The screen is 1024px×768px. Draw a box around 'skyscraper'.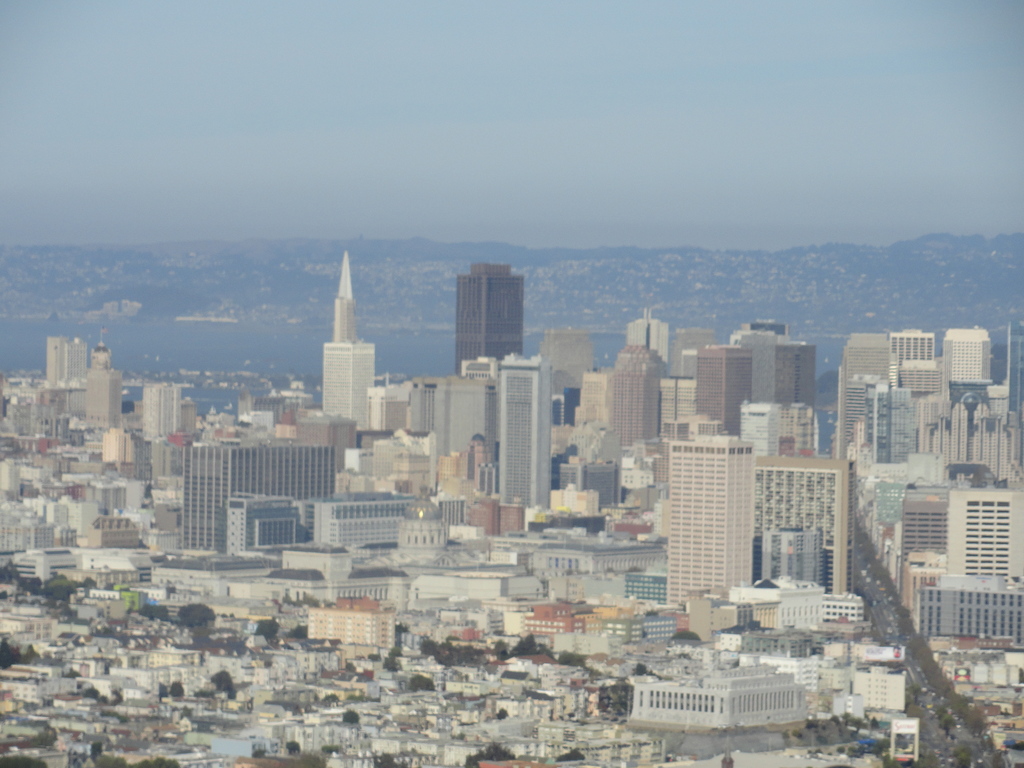
region(936, 328, 989, 384).
